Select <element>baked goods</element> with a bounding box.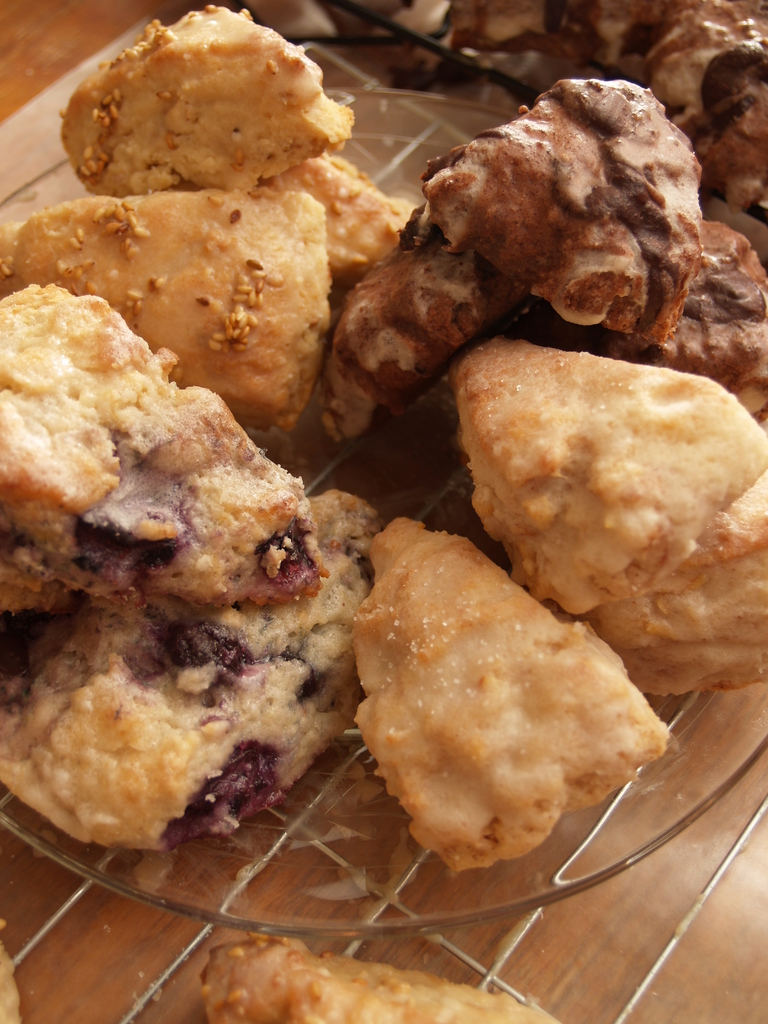
detection(551, 0, 767, 202).
